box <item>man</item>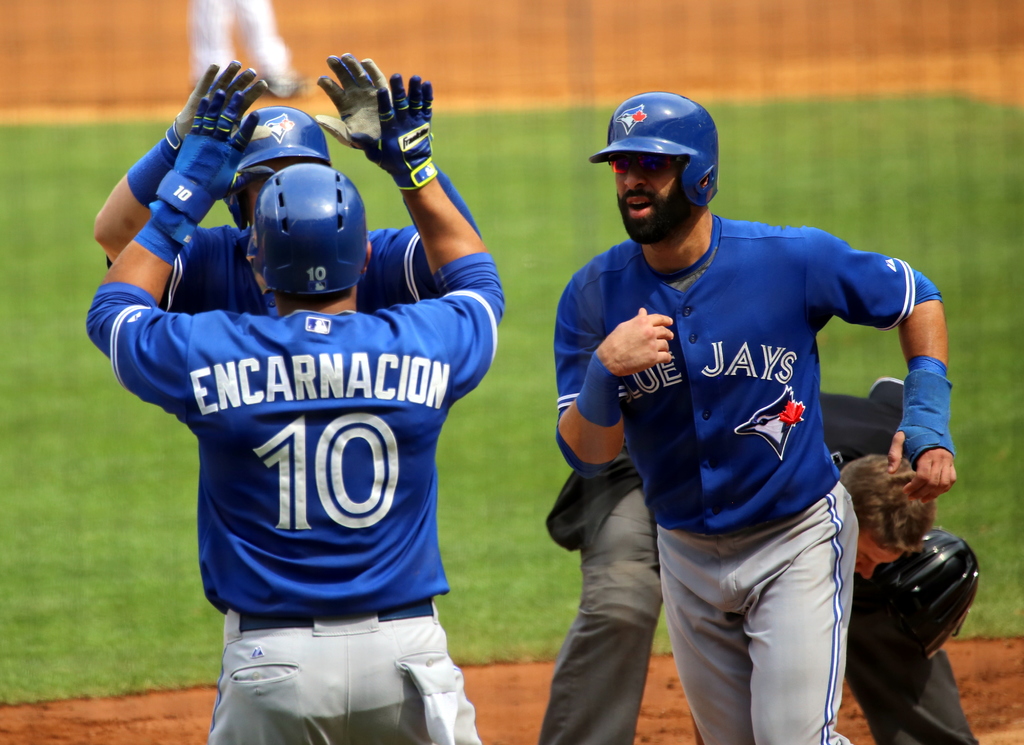
box=[528, 378, 982, 744]
